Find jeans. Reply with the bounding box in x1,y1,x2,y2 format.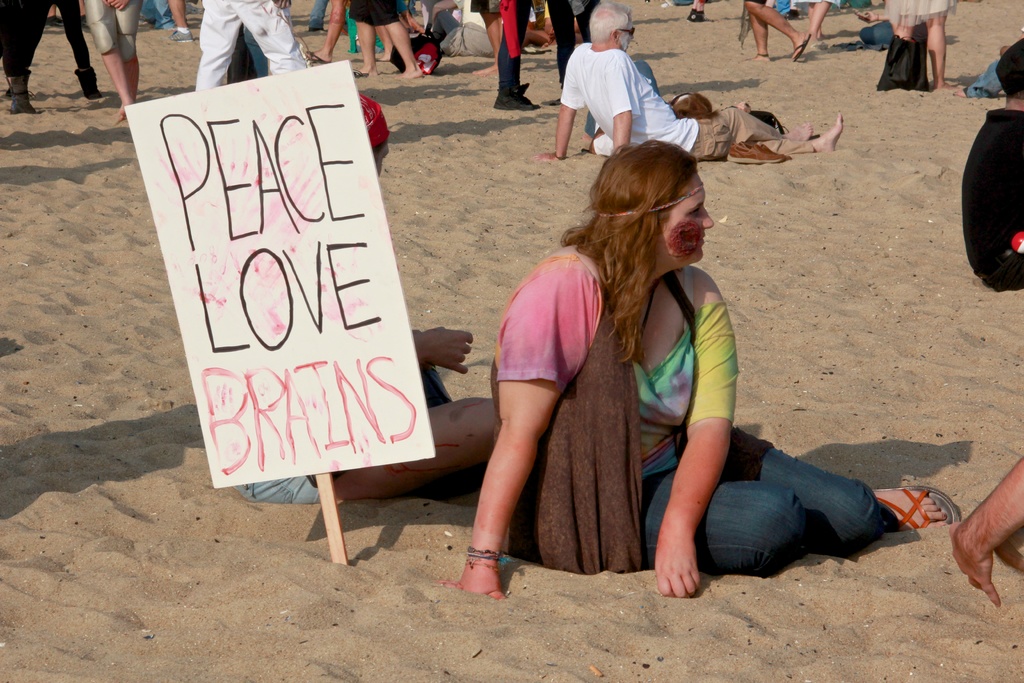
966,63,1004,97.
